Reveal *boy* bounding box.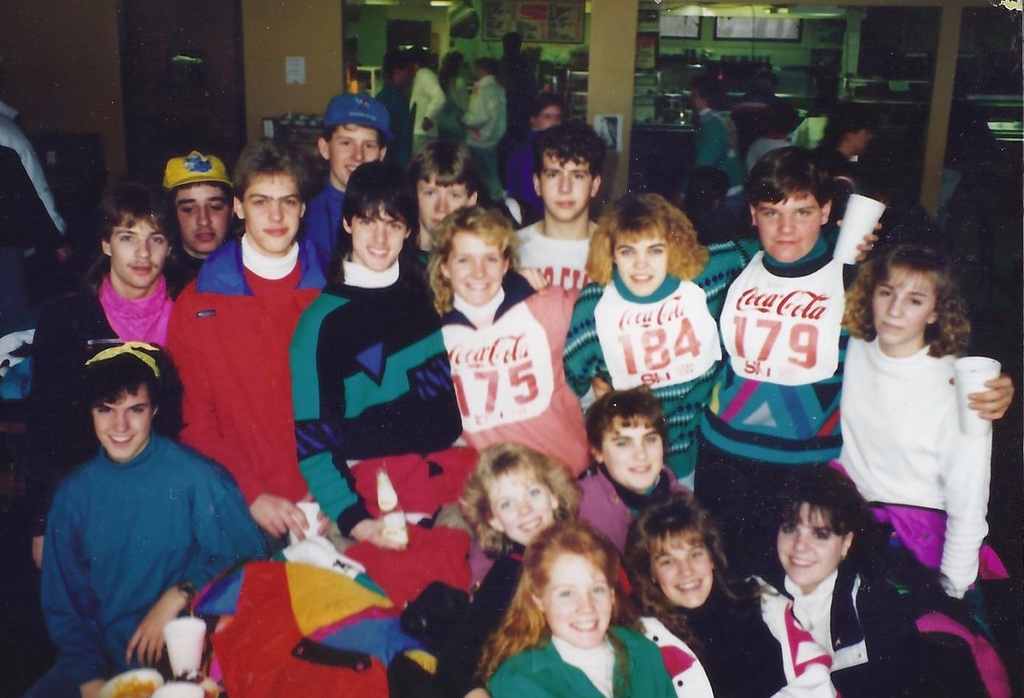
Revealed: <region>160, 153, 237, 266</region>.
